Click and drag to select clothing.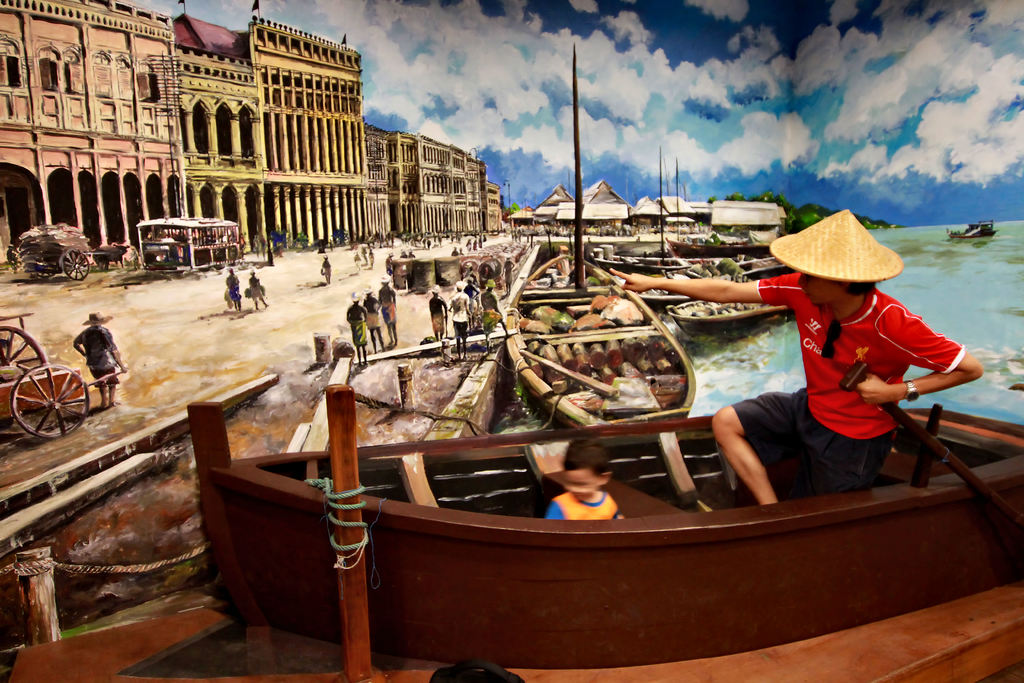
Selection: BBox(366, 309, 381, 334).
